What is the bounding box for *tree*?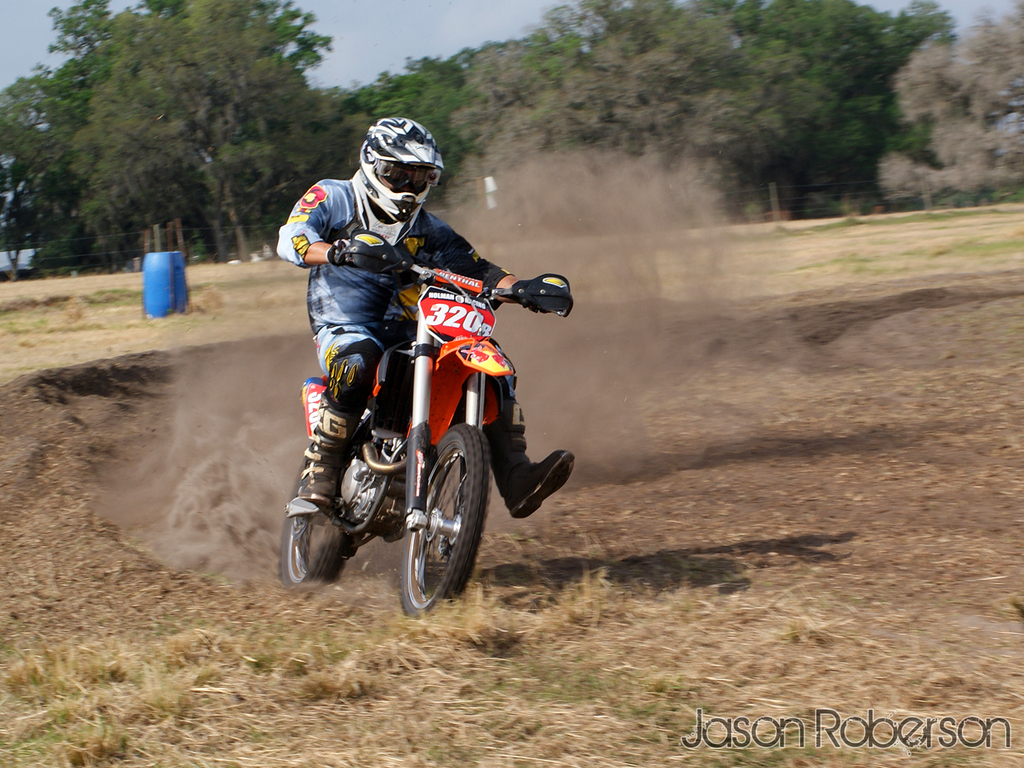
x1=861, y1=0, x2=1023, y2=207.
